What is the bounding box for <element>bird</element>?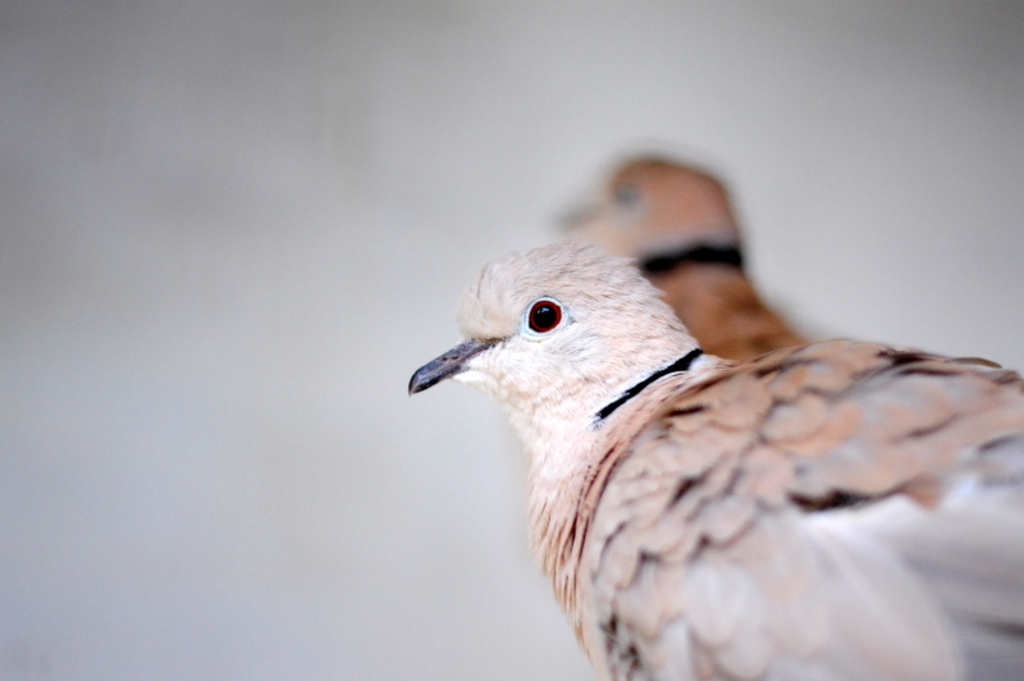
415 220 1001 677.
